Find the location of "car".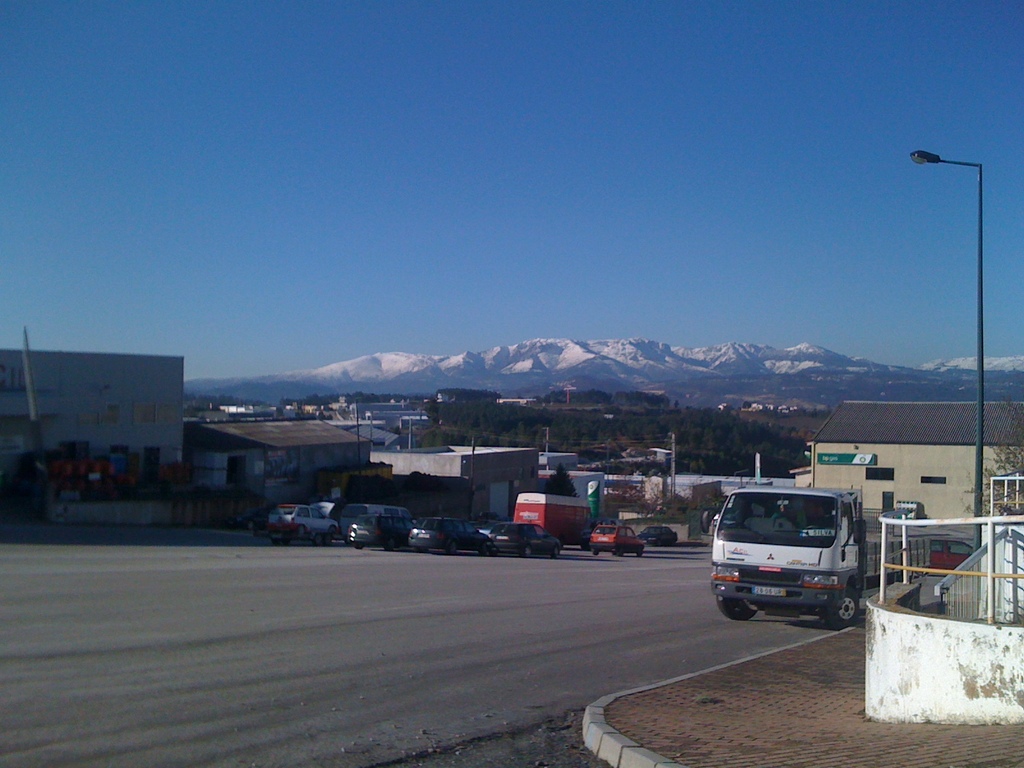
Location: box=[925, 536, 973, 574].
